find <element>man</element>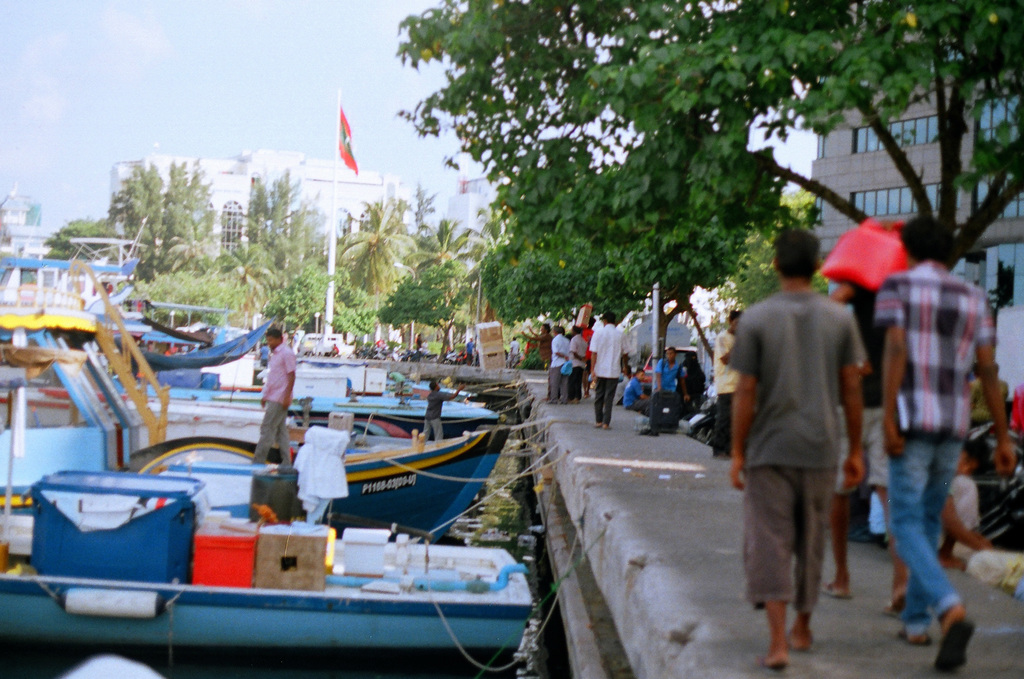
507/335/520/368
